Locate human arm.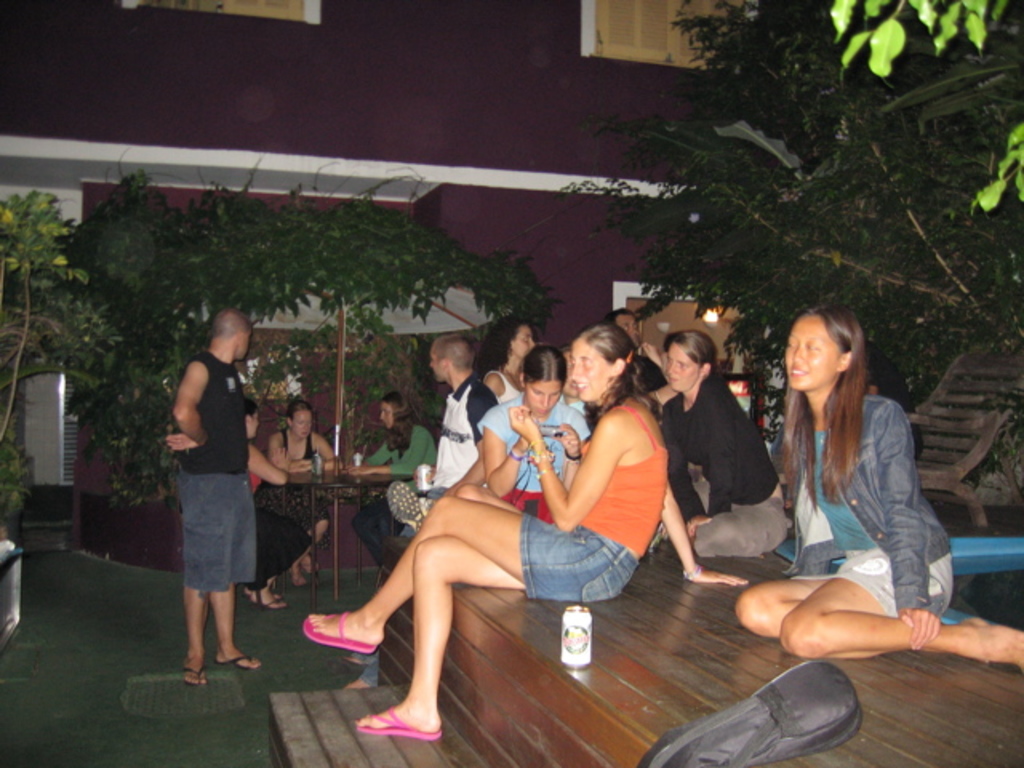
Bounding box: l=510, t=405, r=629, b=533.
